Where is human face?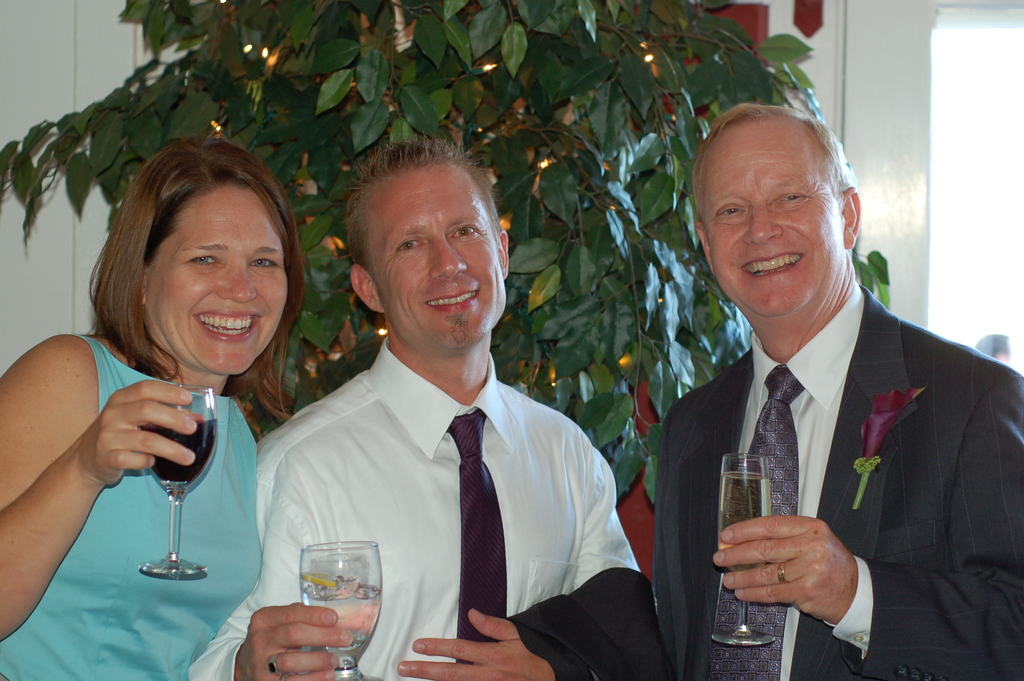
375/162/506/354.
